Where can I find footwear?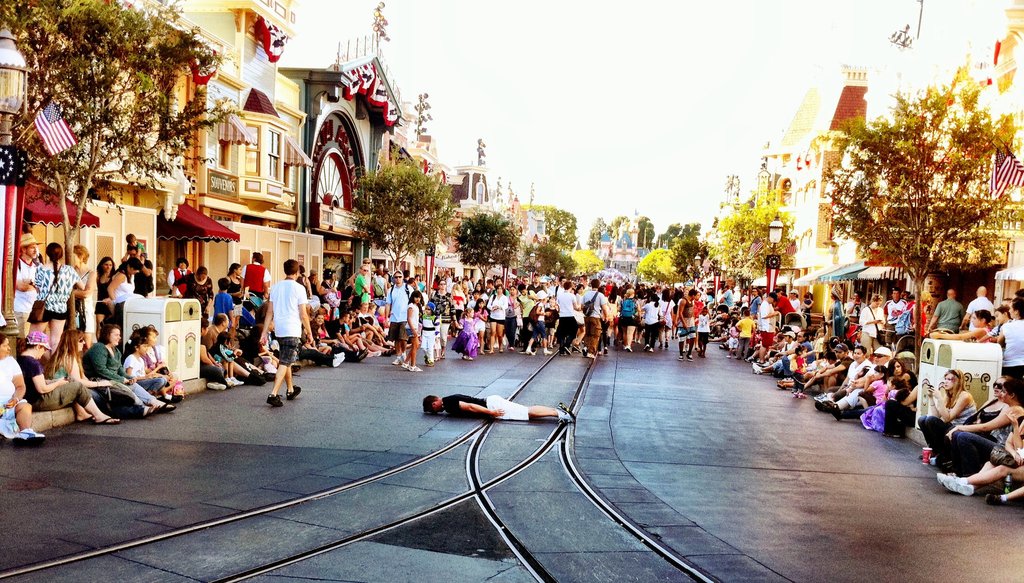
You can find it at region(243, 375, 257, 383).
